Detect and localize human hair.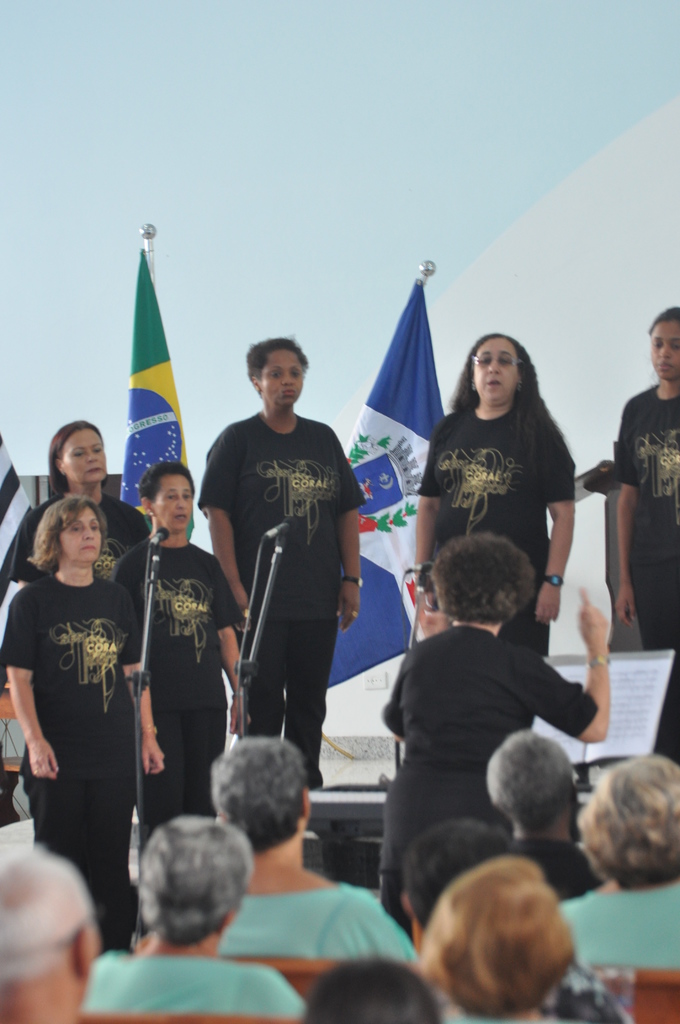
Localized at [x1=140, y1=460, x2=196, y2=495].
